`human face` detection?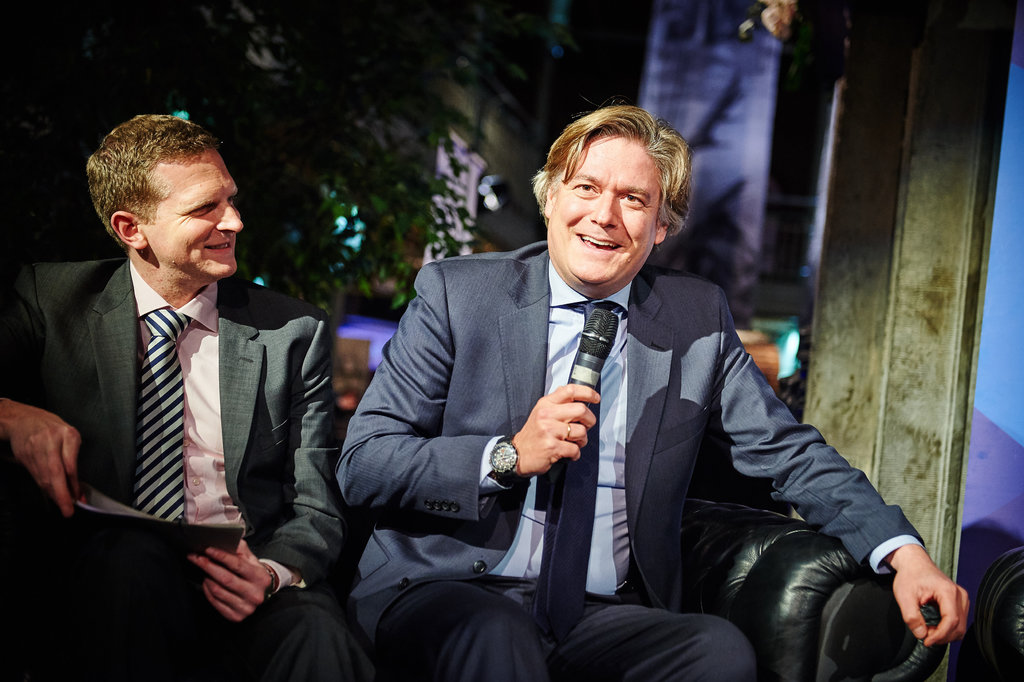
<bbox>546, 139, 664, 290</bbox>
